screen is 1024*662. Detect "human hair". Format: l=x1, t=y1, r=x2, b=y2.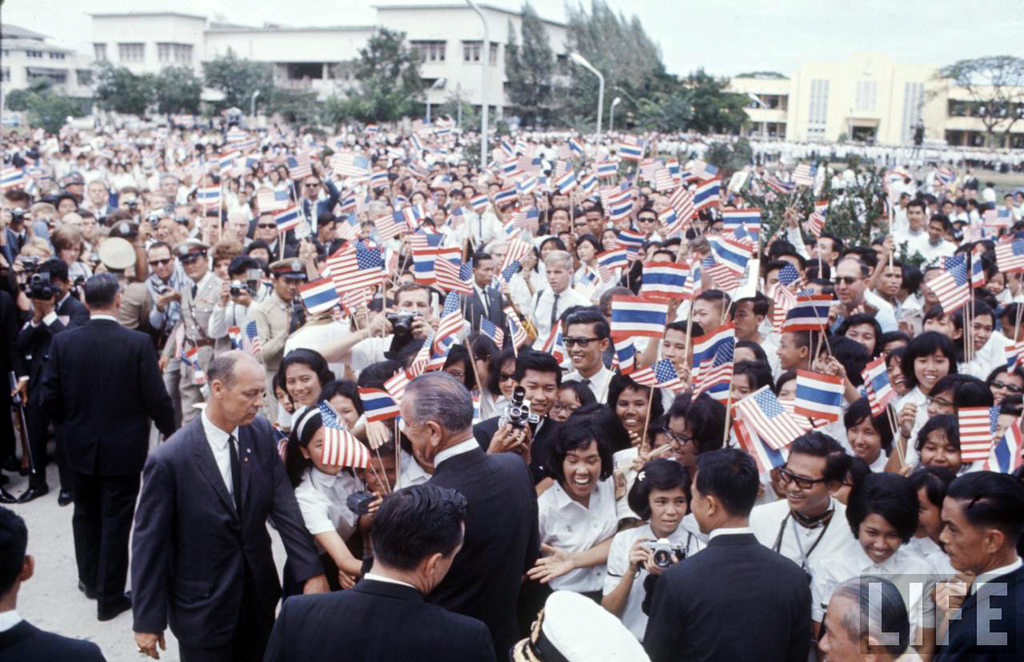
l=841, t=394, r=899, b=456.
